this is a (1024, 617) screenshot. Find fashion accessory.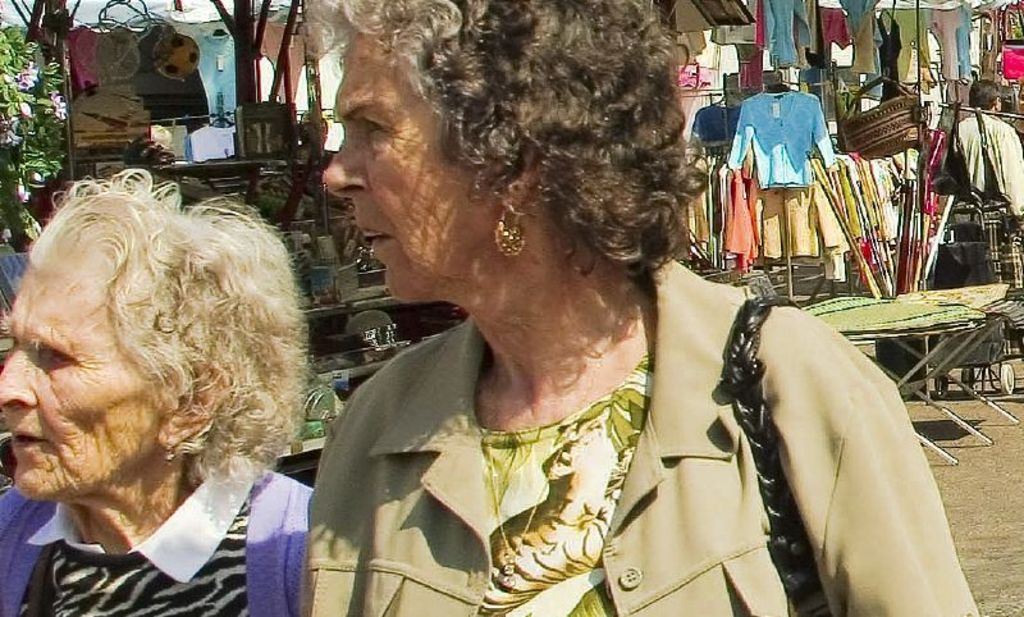
Bounding box: 475,302,625,588.
